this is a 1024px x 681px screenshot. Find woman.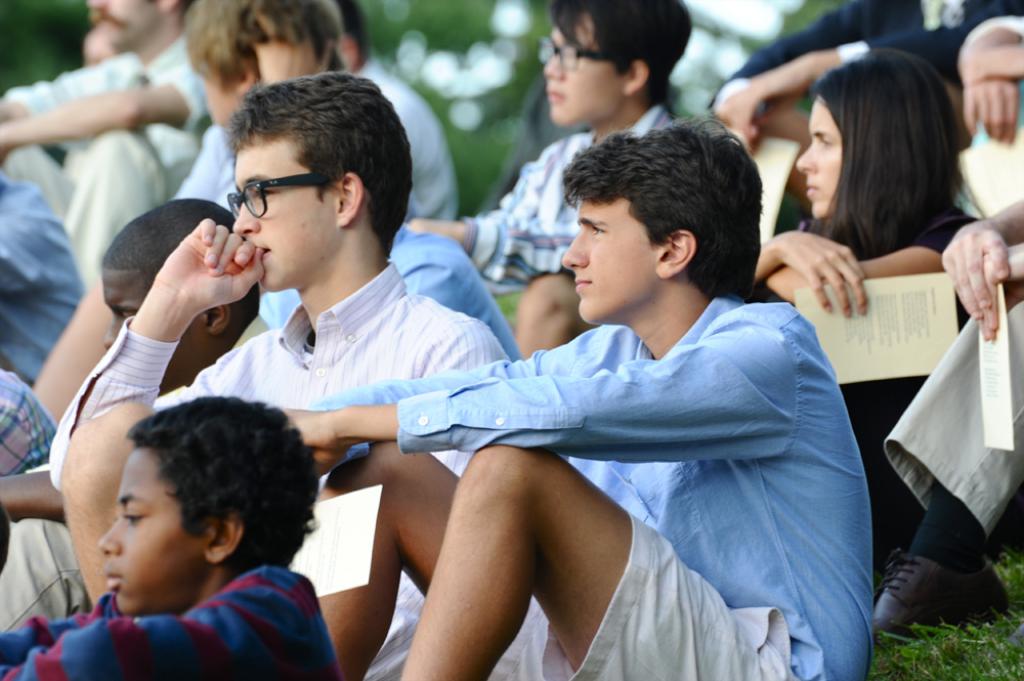
Bounding box: 314:126:871:680.
